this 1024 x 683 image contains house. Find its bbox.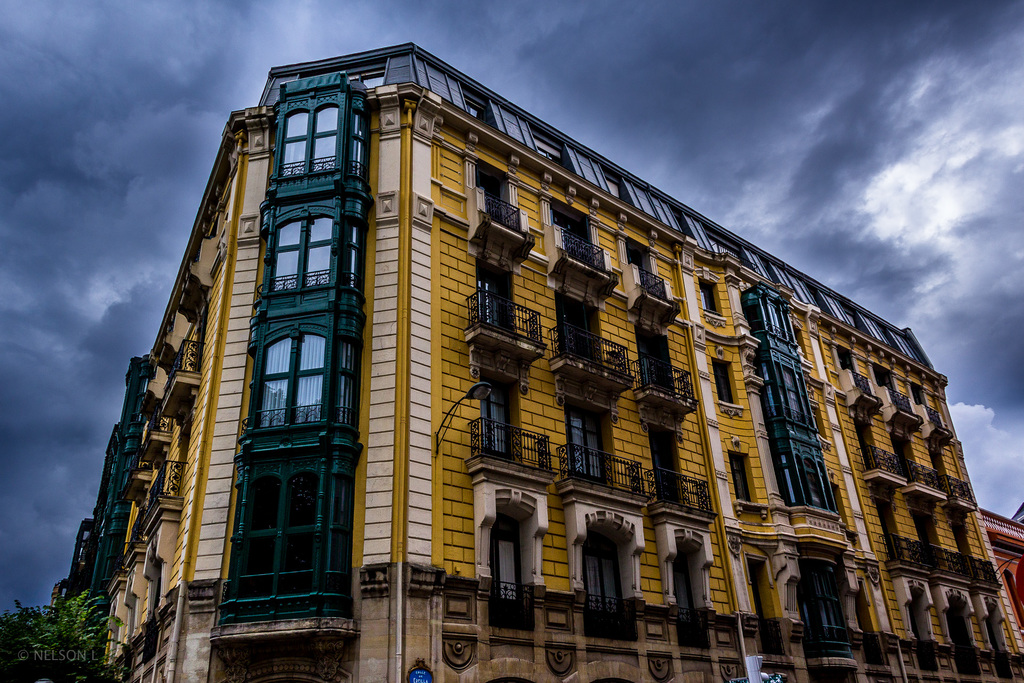
{"x1": 900, "y1": 352, "x2": 1001, "y2": 671}.
